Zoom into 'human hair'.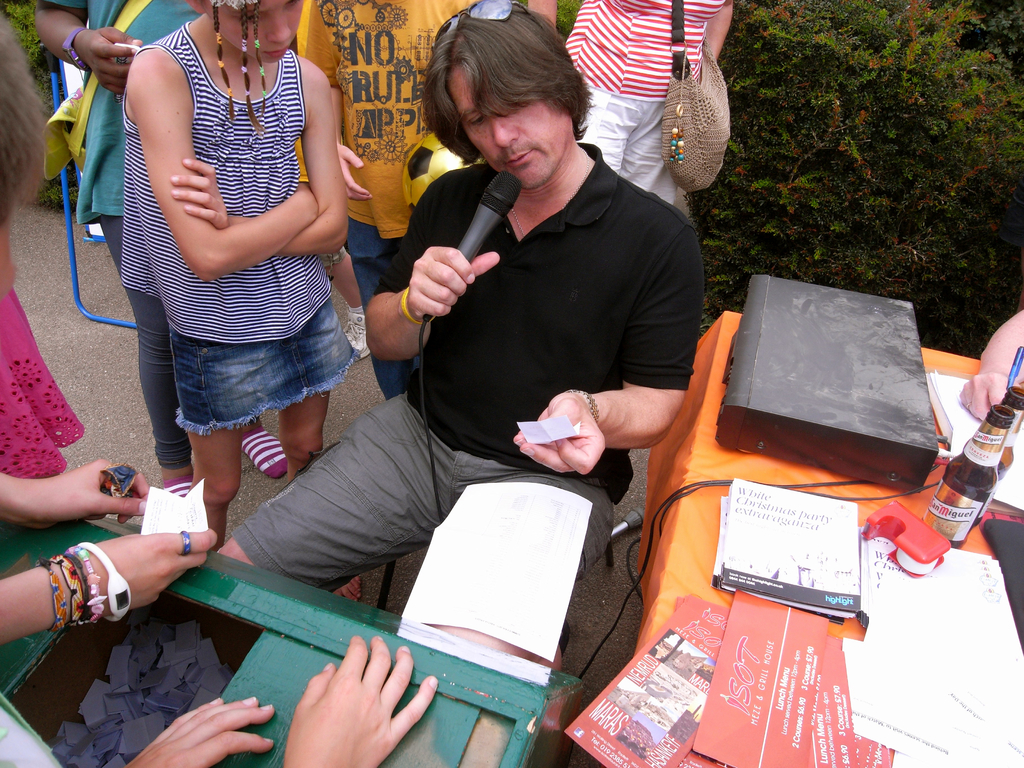
Zoom target: l=414, t=13, r=583, b=173.
